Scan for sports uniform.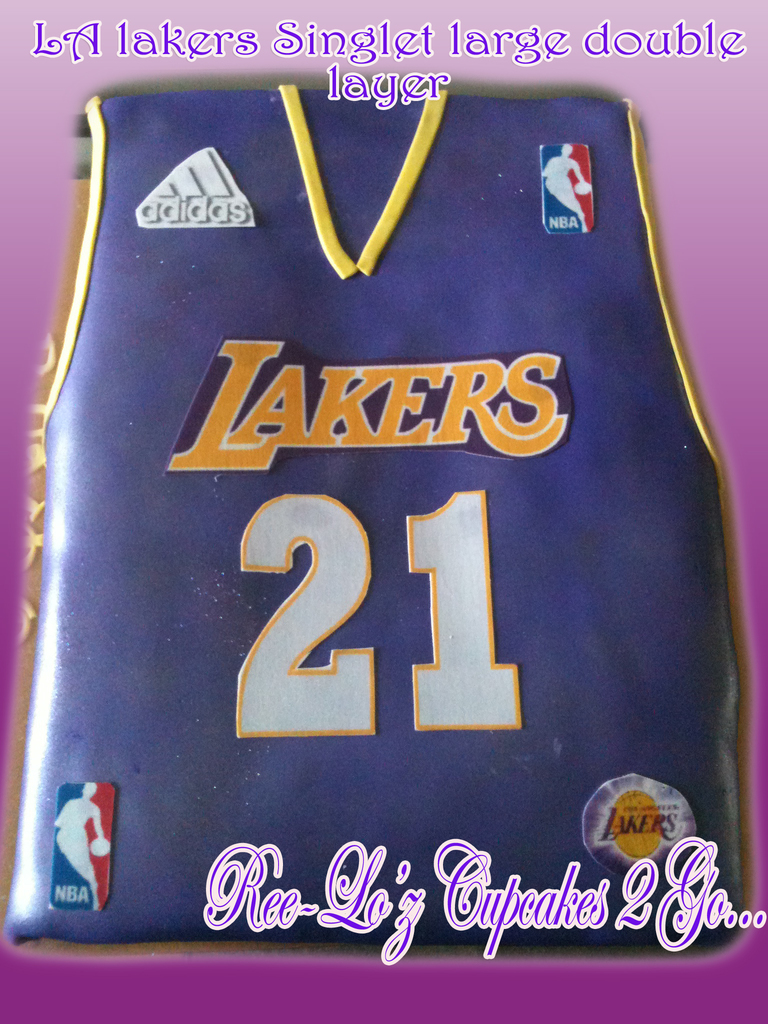
Scan result: pyautogui.locateOnScreen(38, 111, 767, 985).
